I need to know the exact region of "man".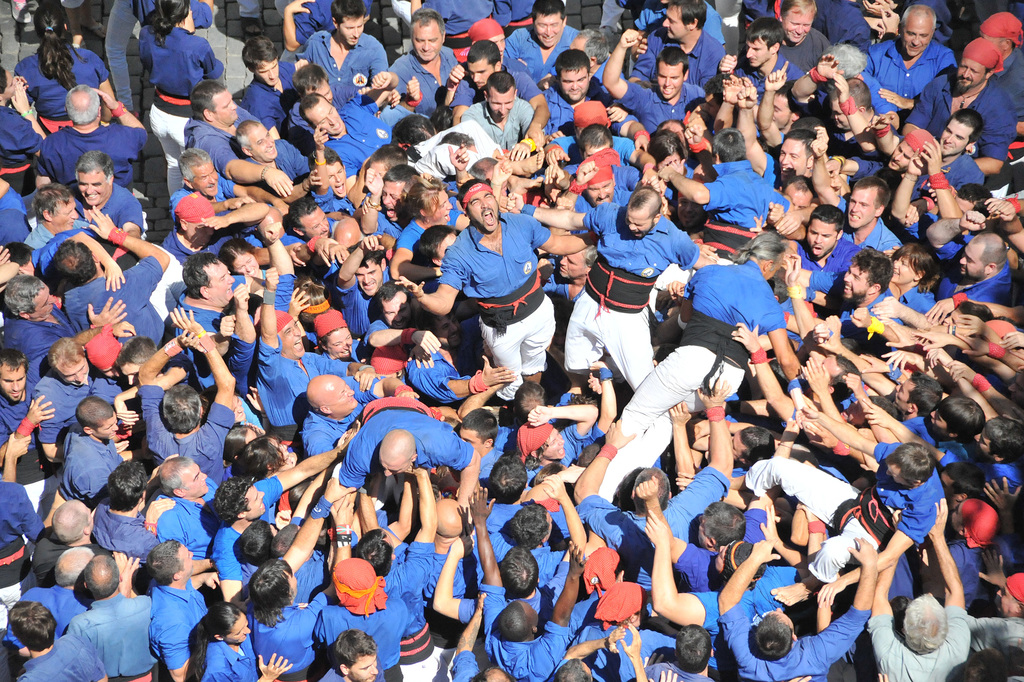
Region: select_region(285, 57, 399, 158).
